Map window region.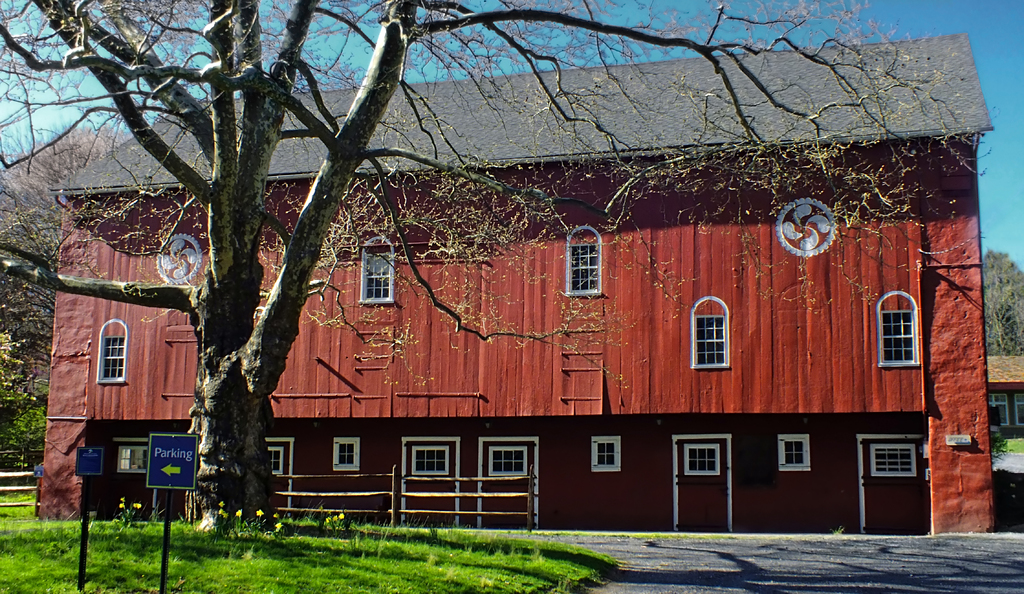
Mapped to [118,446,151,478].
